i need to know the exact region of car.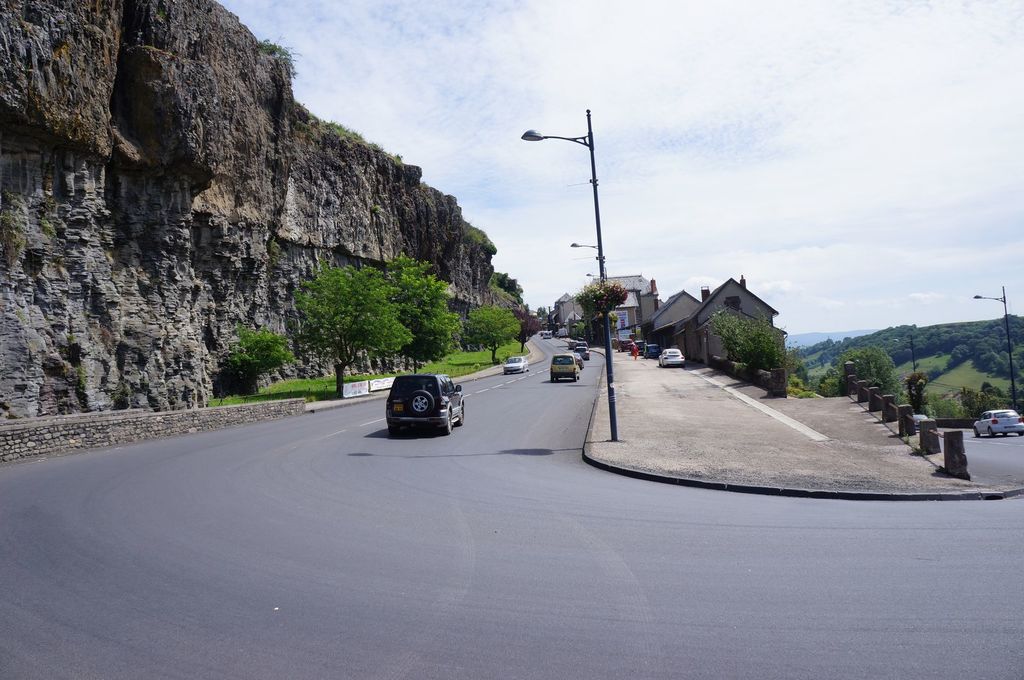
Region: [x1=550, y1=354, x2=579, y2=380].
